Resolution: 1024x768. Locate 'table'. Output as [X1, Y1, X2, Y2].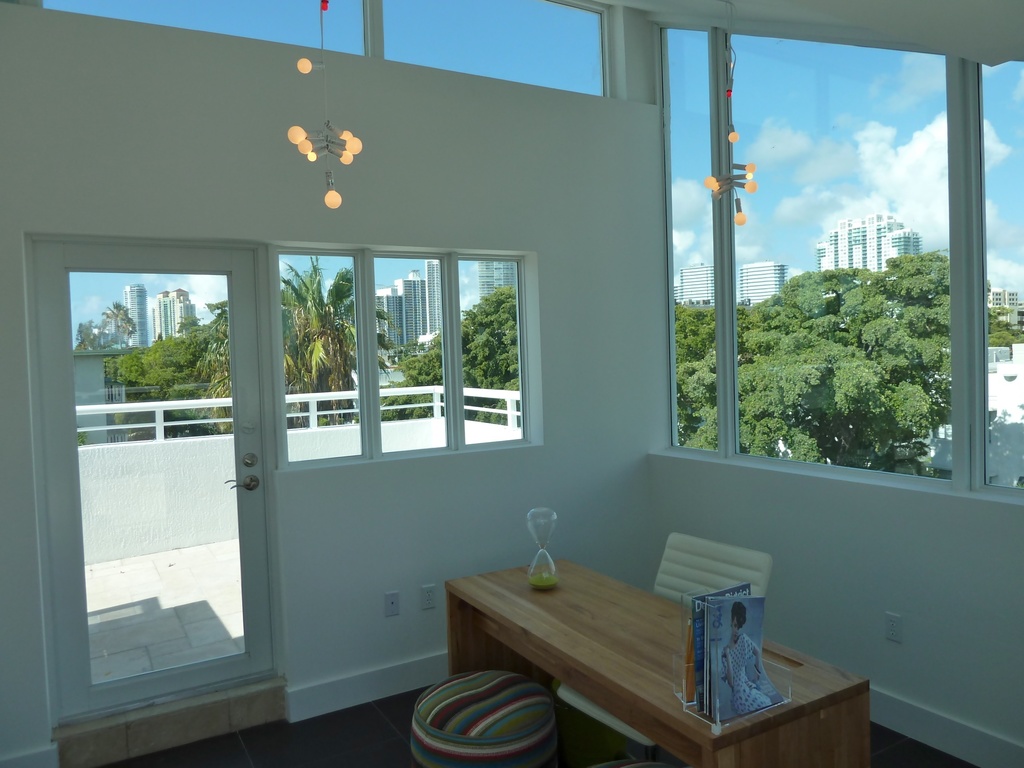
[433, 530, 782, 758].
